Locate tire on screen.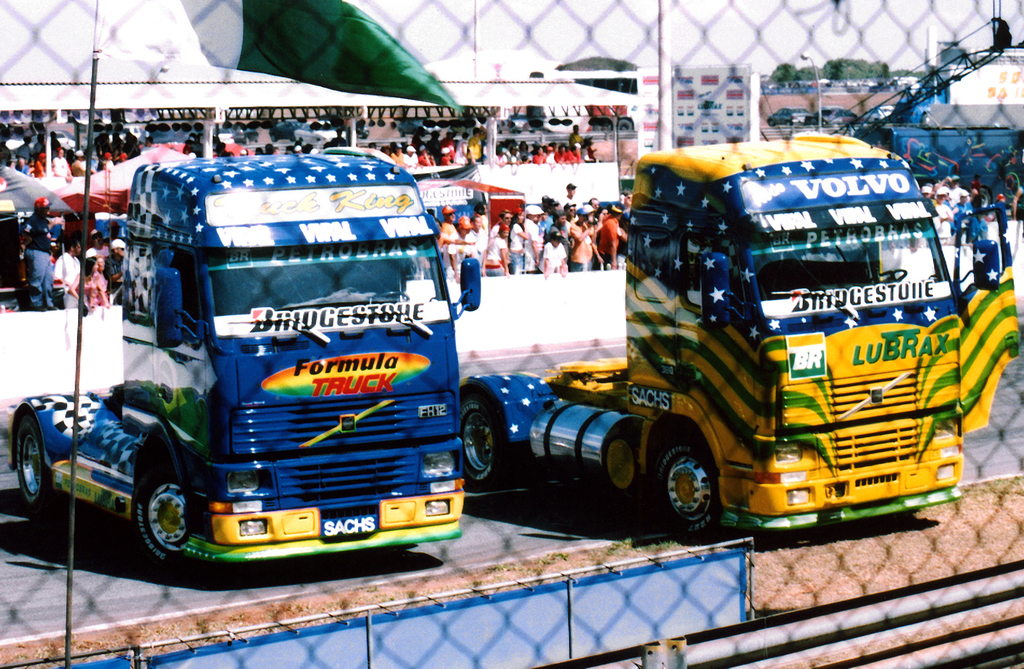
On screen at {"x1": 132, "y1": 456, "x2": 203, "y2": 566}.
